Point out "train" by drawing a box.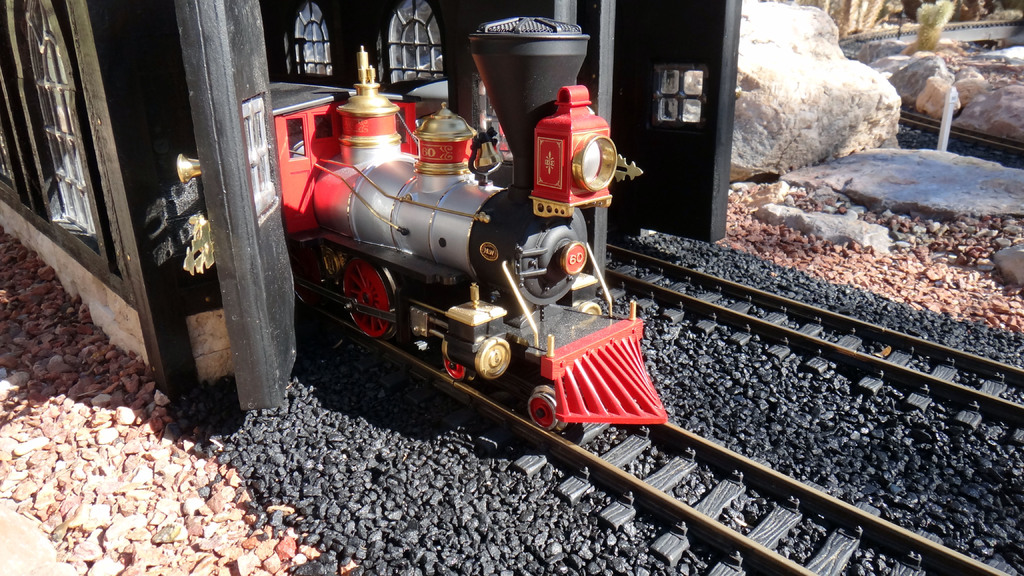
269,16,668,432.
